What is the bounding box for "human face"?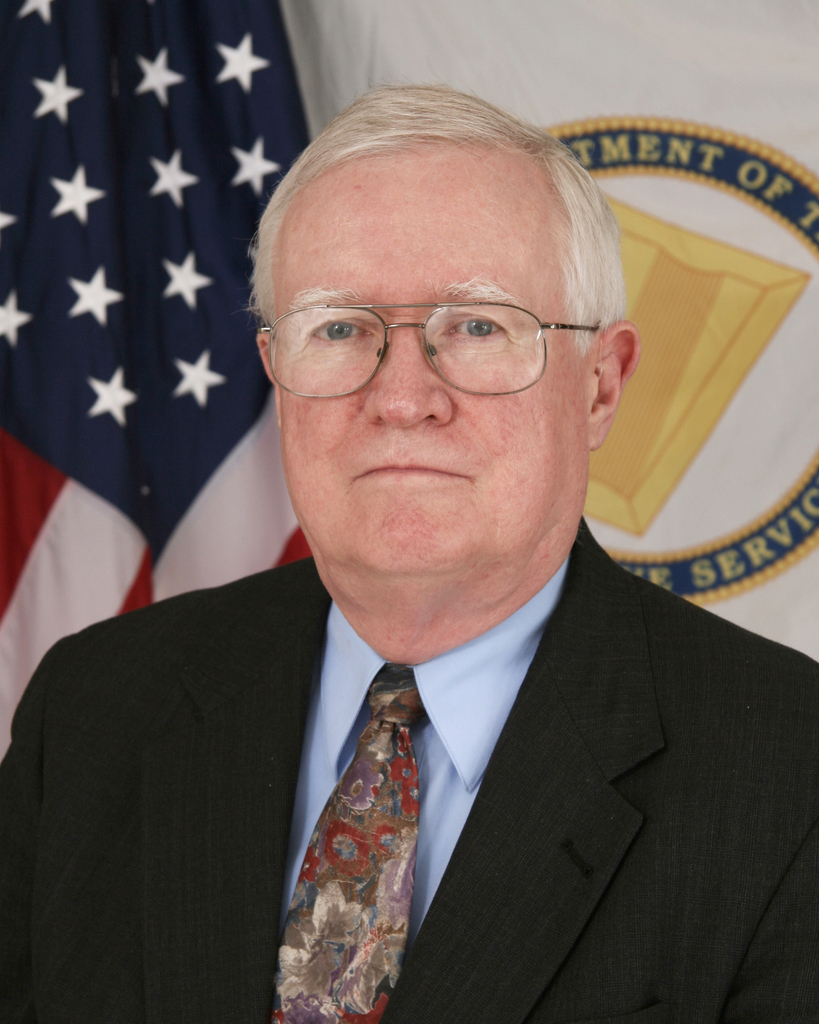
<region>271, 141, 591, 576</region>.
